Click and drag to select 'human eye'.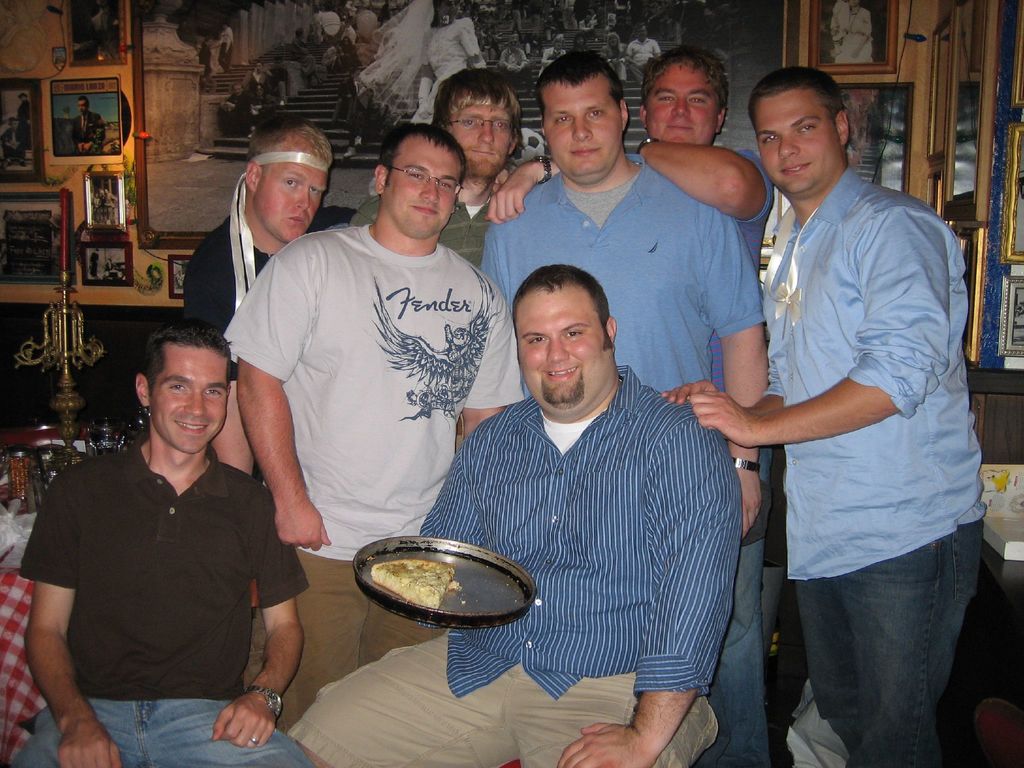
Selection: left=688, top=95, right=707, bottom=104.
